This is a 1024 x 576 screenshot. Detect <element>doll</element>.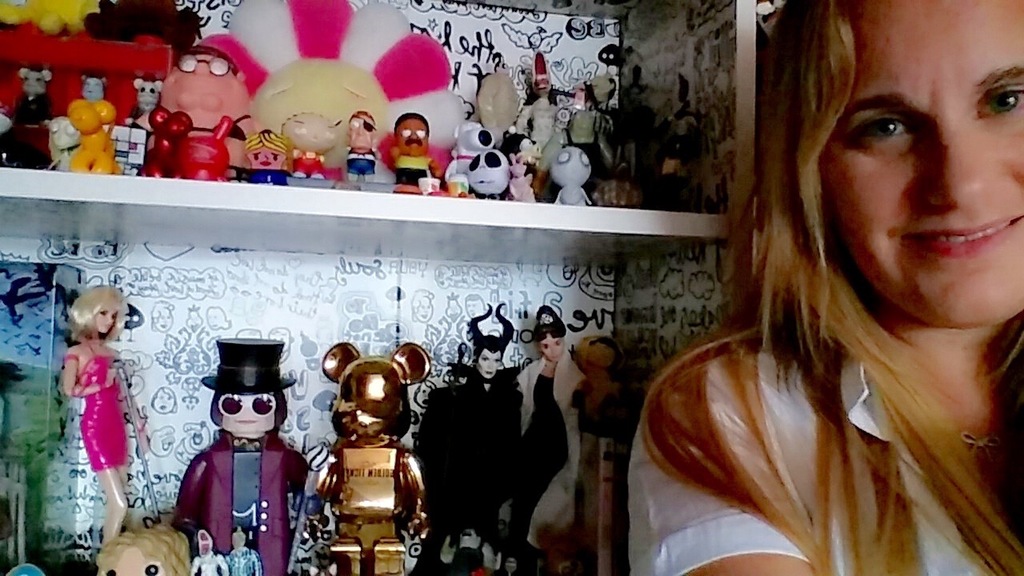
(x1=410, y1=305, x2=503, y2=575).
